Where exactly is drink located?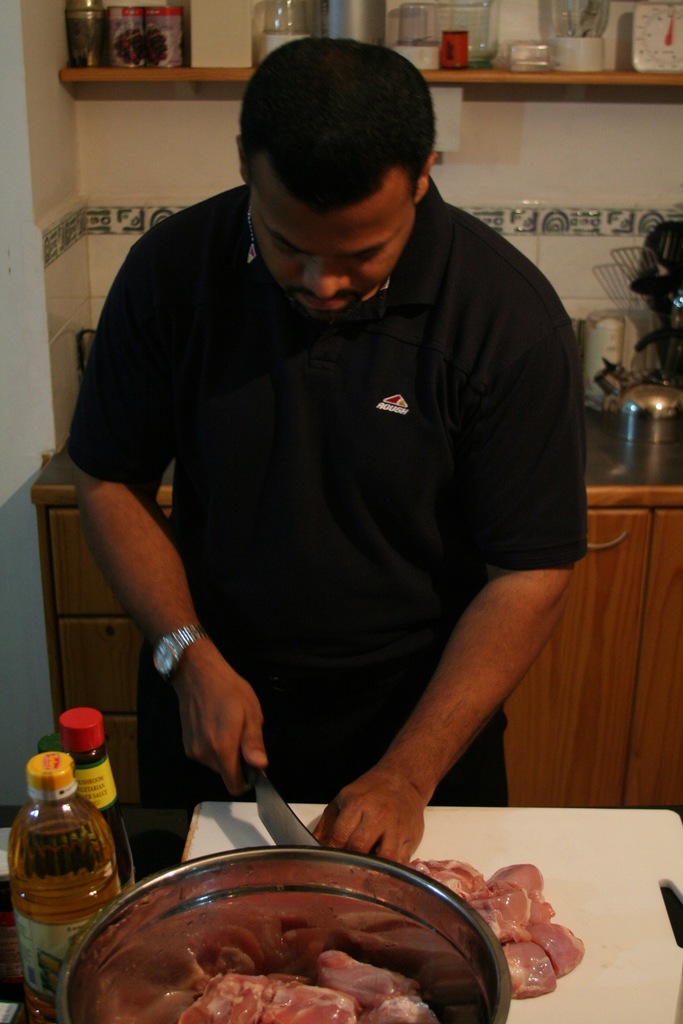
Its bounding box is Rect(19, 710, 139, 996).
